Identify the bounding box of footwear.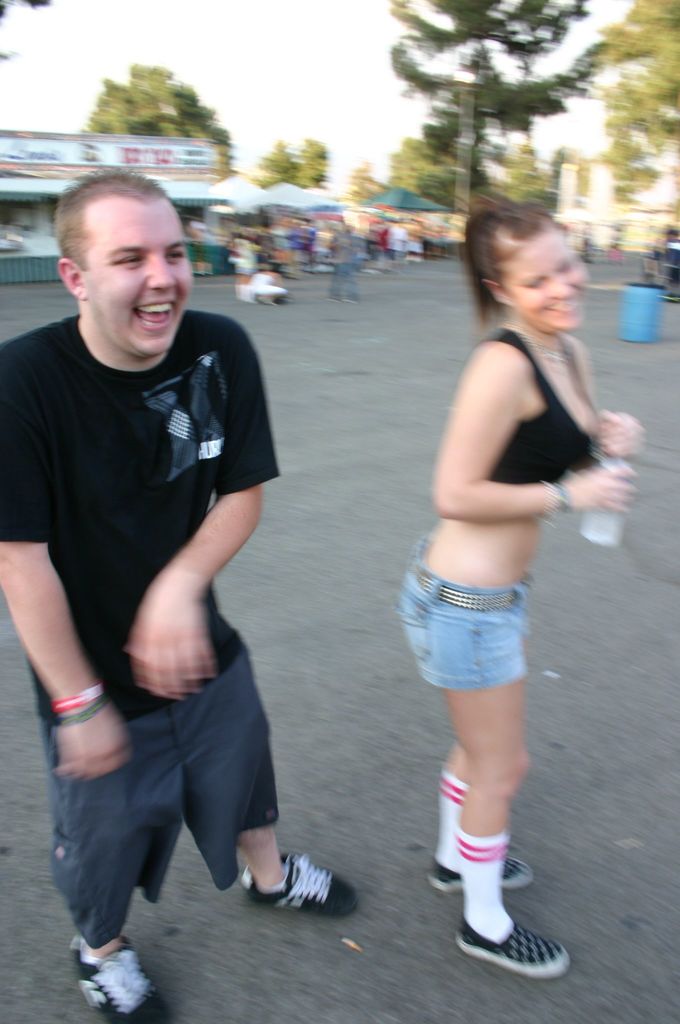
x1=453, y1=915, x2=574, y2=982.
